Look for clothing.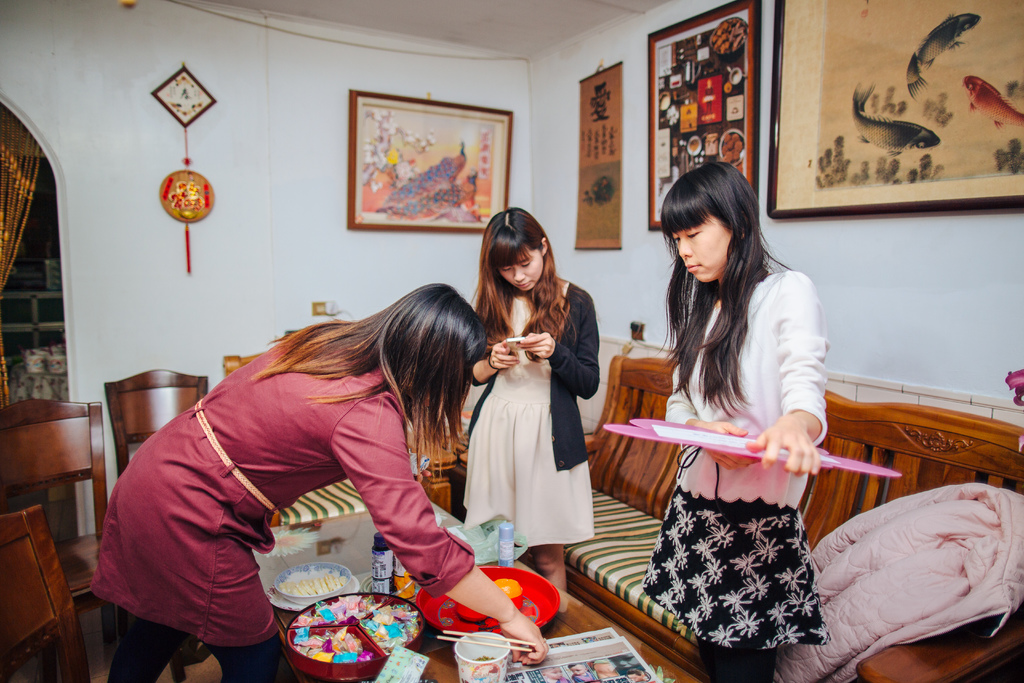
Found: Rect(85, 318, 485, 682).
